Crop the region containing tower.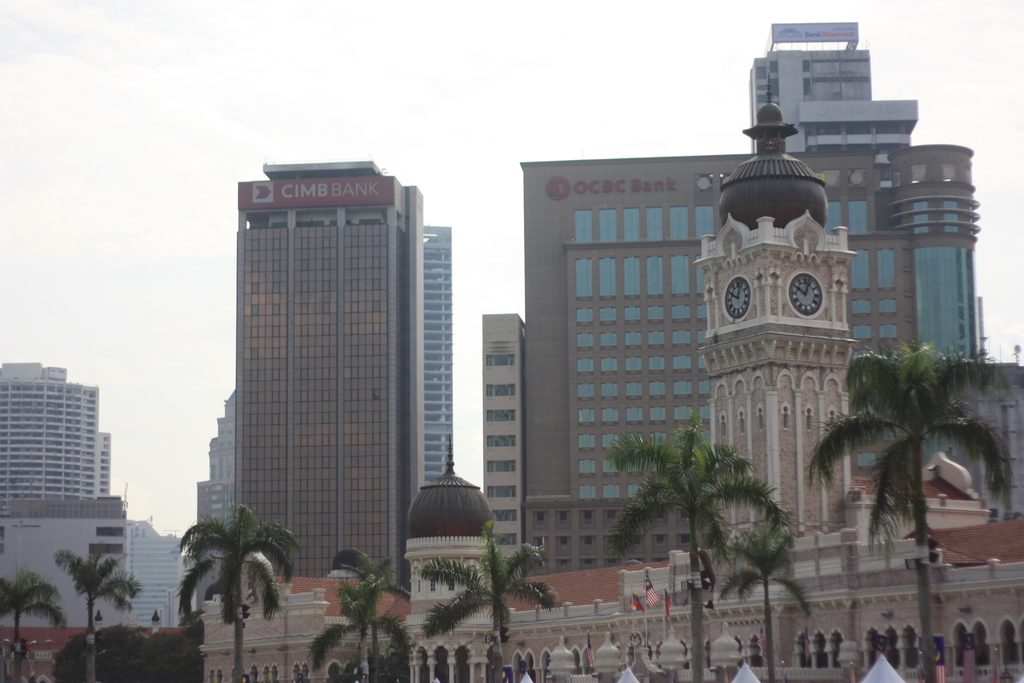
Crop region: 196 388 236 611.
